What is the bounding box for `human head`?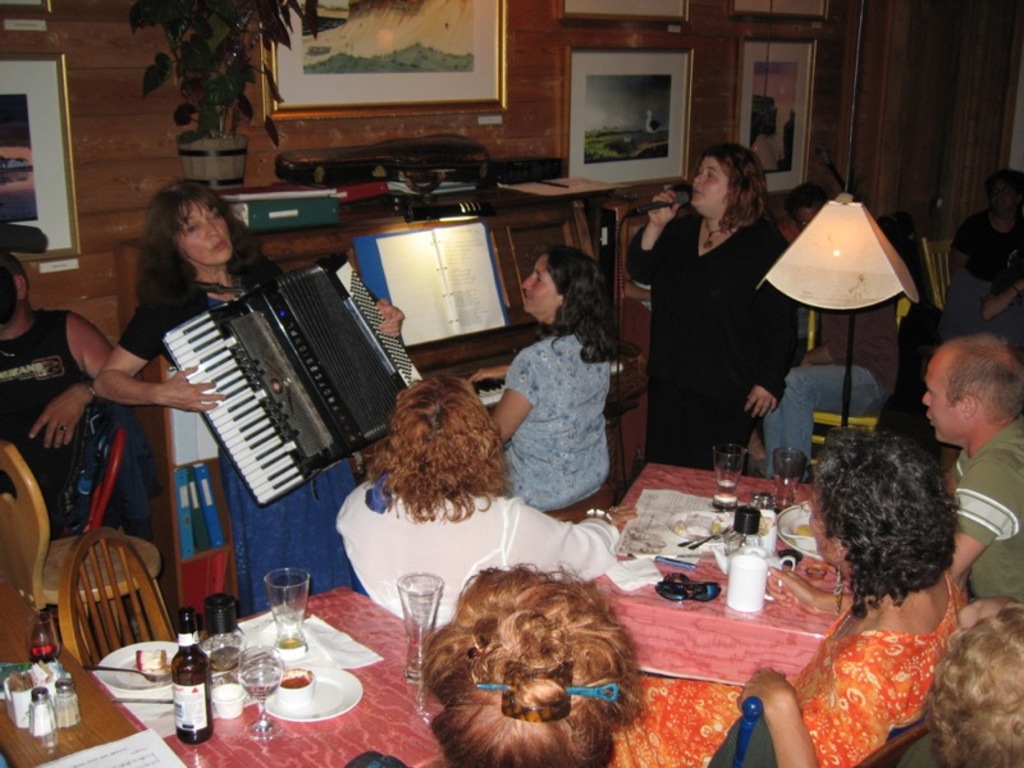
<bbox>518, 242, 609, 328</bbox>.
